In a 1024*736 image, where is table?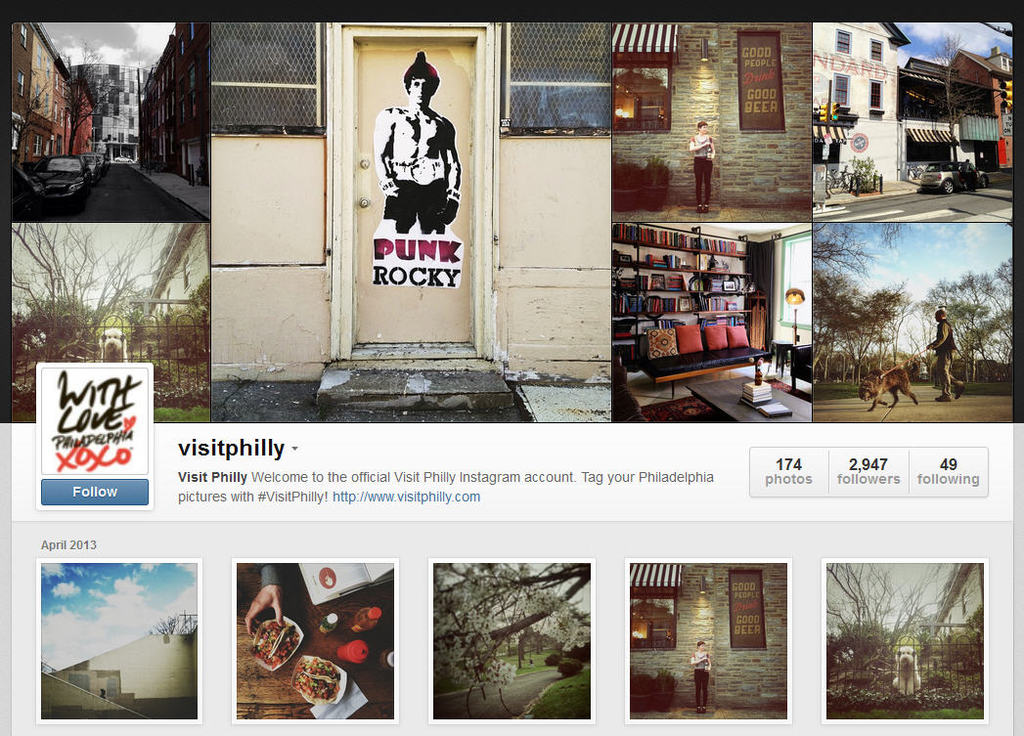
box=[683, 370, 812, 425].
